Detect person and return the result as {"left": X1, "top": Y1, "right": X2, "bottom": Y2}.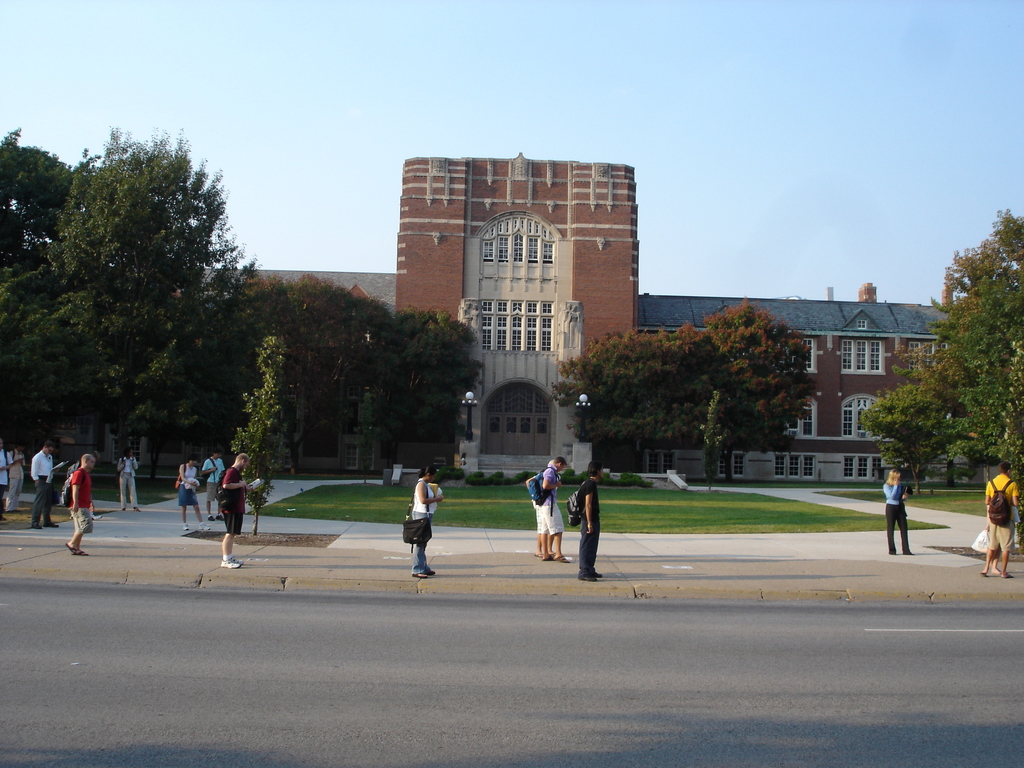
{"left": 212, "top": 449, "right": 264, "bottom": 571}.
